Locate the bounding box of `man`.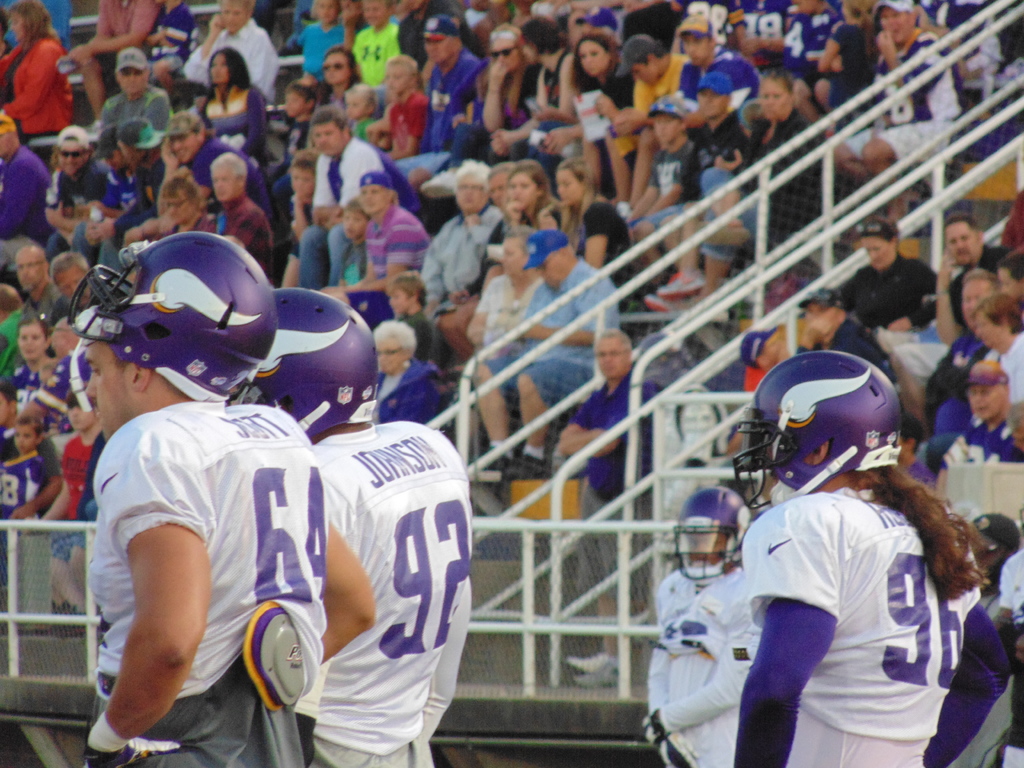
Bounding box: [x1=332, y1=172, x2=432, y2=320].
